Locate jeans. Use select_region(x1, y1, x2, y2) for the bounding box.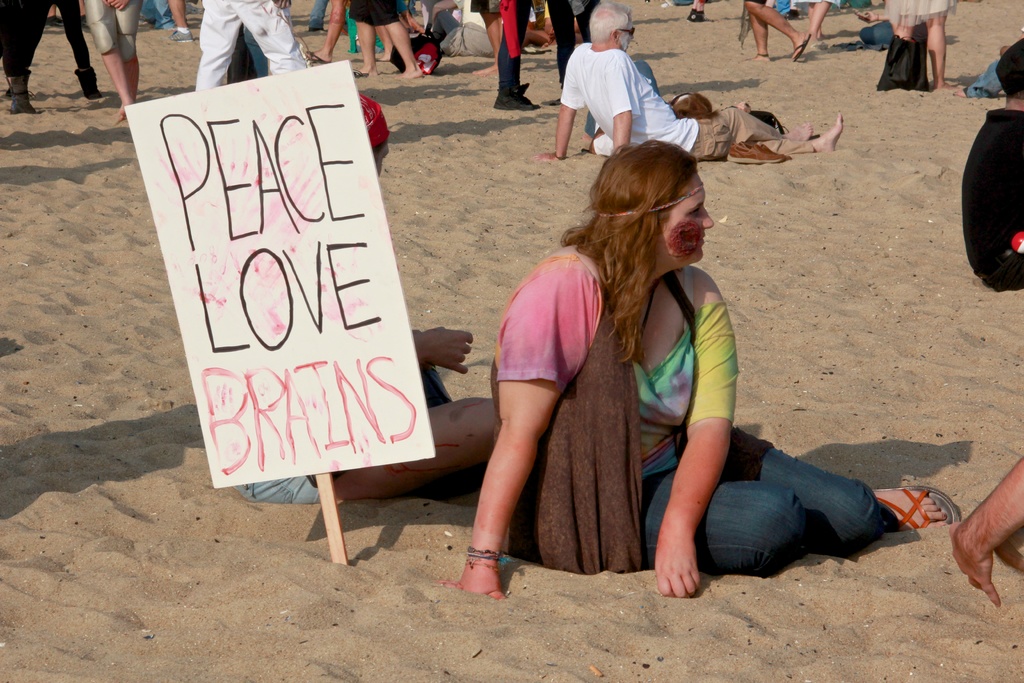
select_region(311, 0, 330, 34).
